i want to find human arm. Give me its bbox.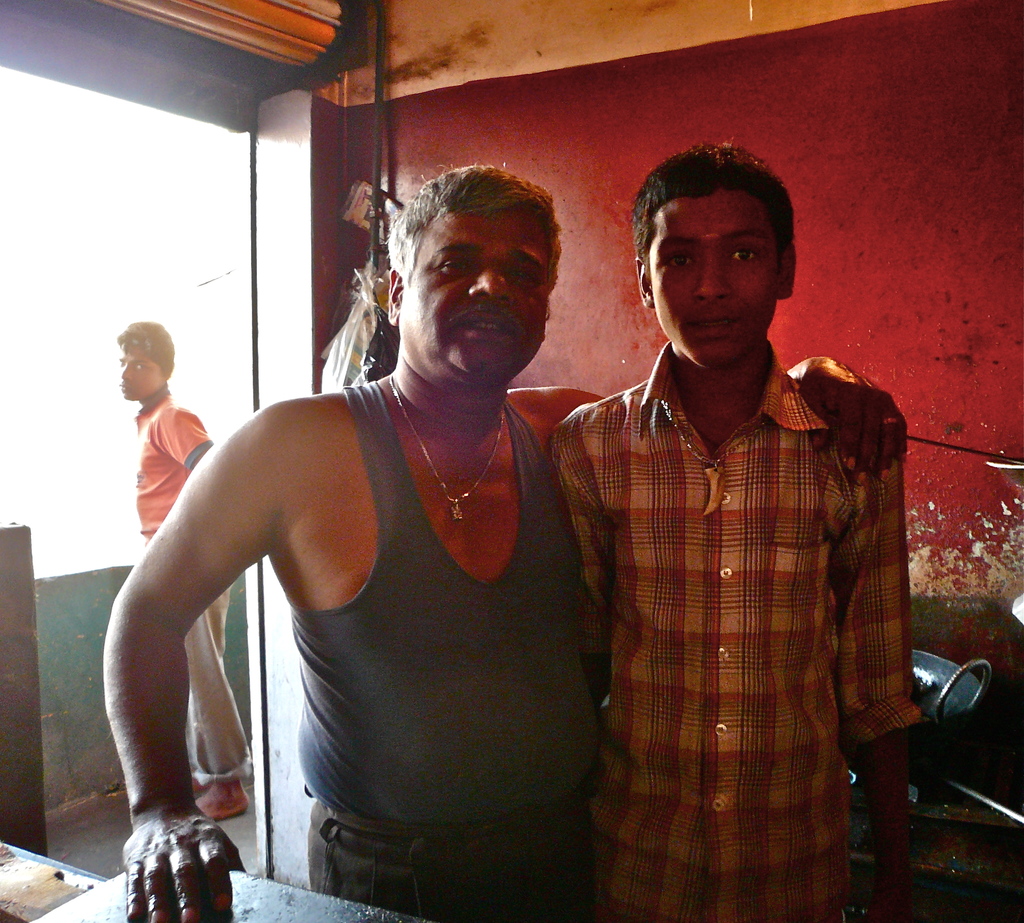
region(545, 354, 918, 482).
